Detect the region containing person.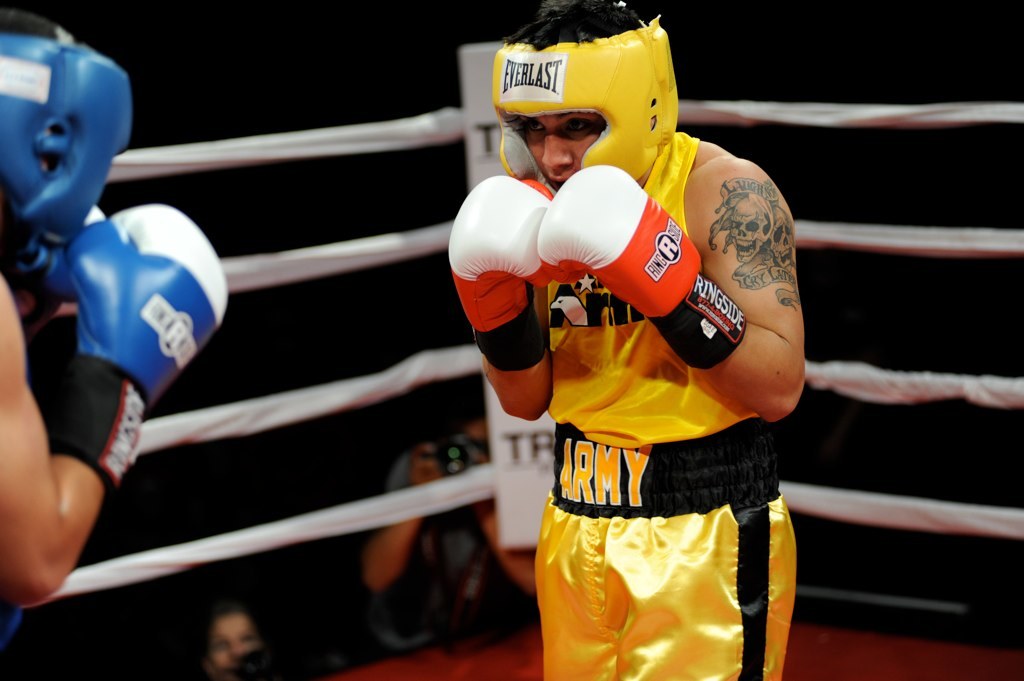
box(206, 606, 263, 680).
